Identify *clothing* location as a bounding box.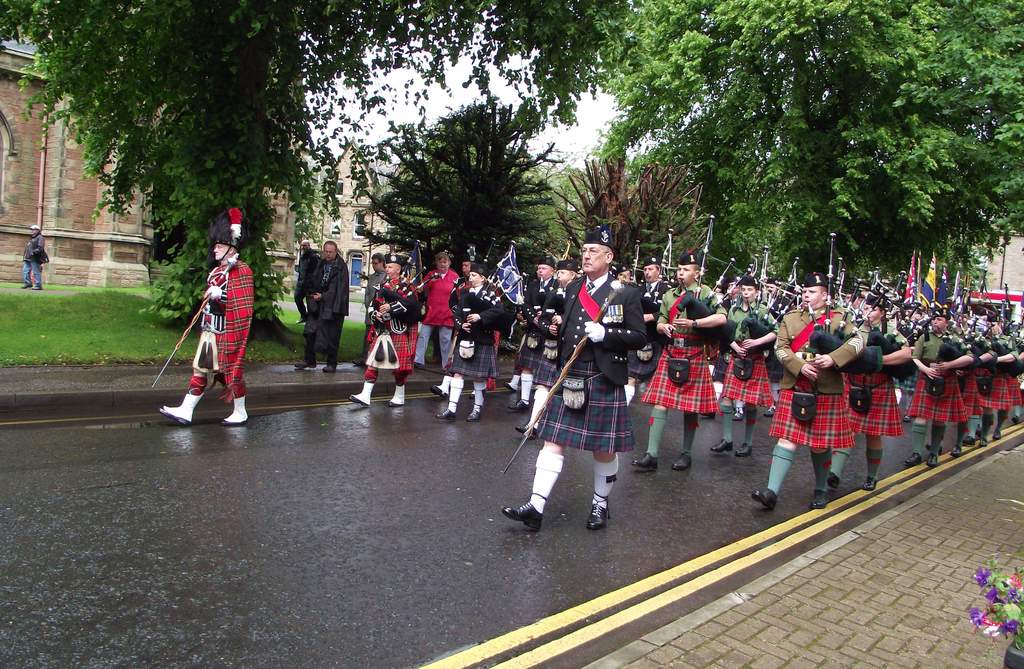
l=440, t=267, r=507, b=388.
